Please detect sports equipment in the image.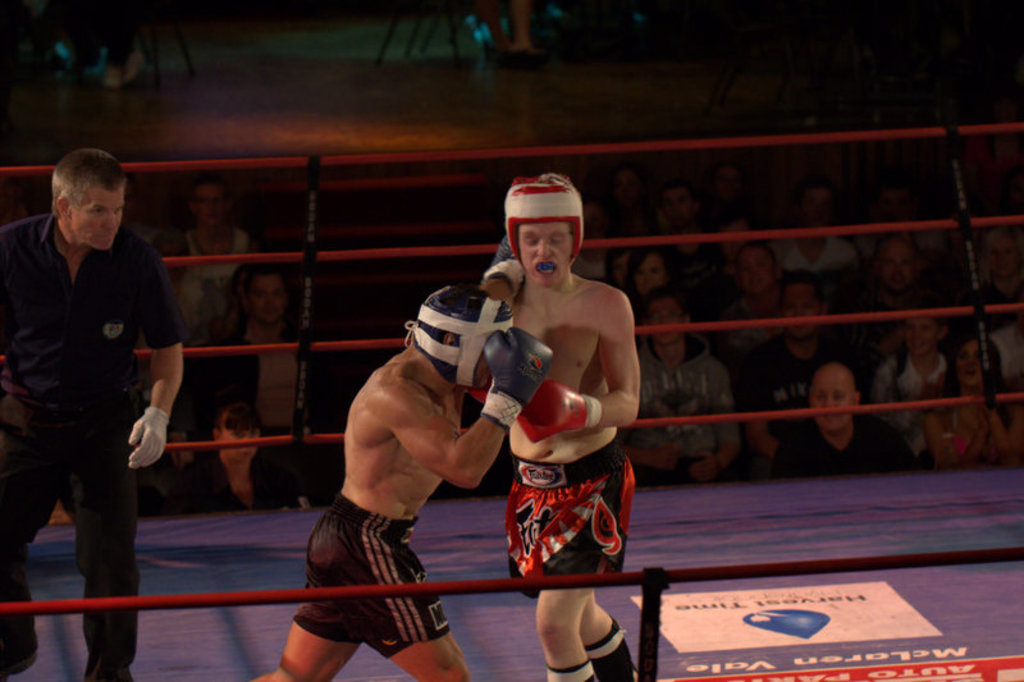
x1=534, y1=260, x2=557, y2=278.
